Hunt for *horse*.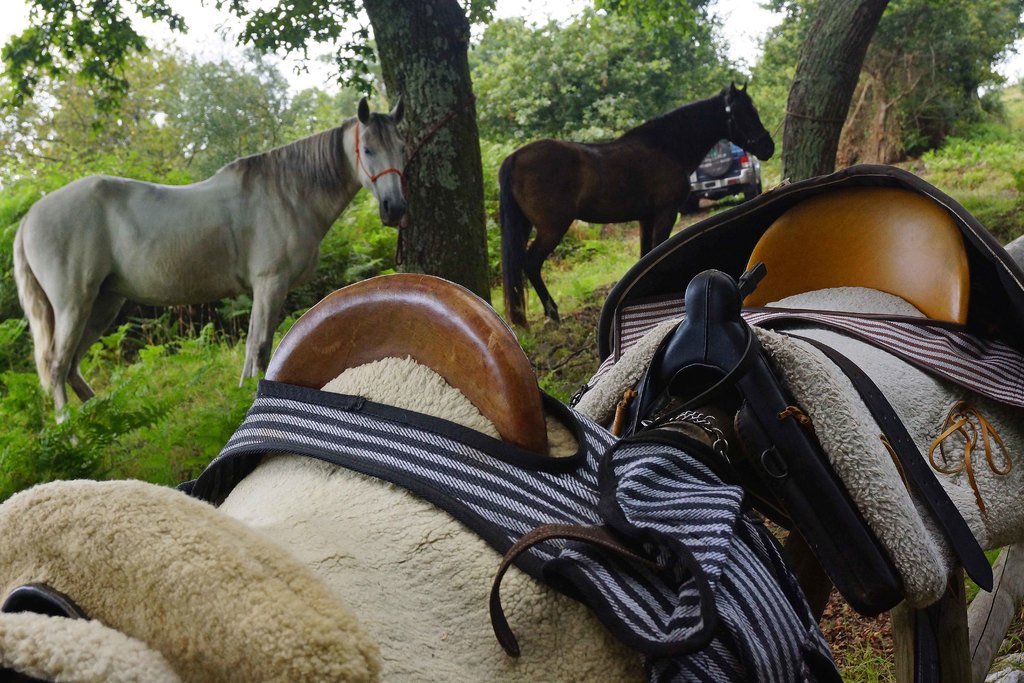
Hunted down at 13 92 413 452.
